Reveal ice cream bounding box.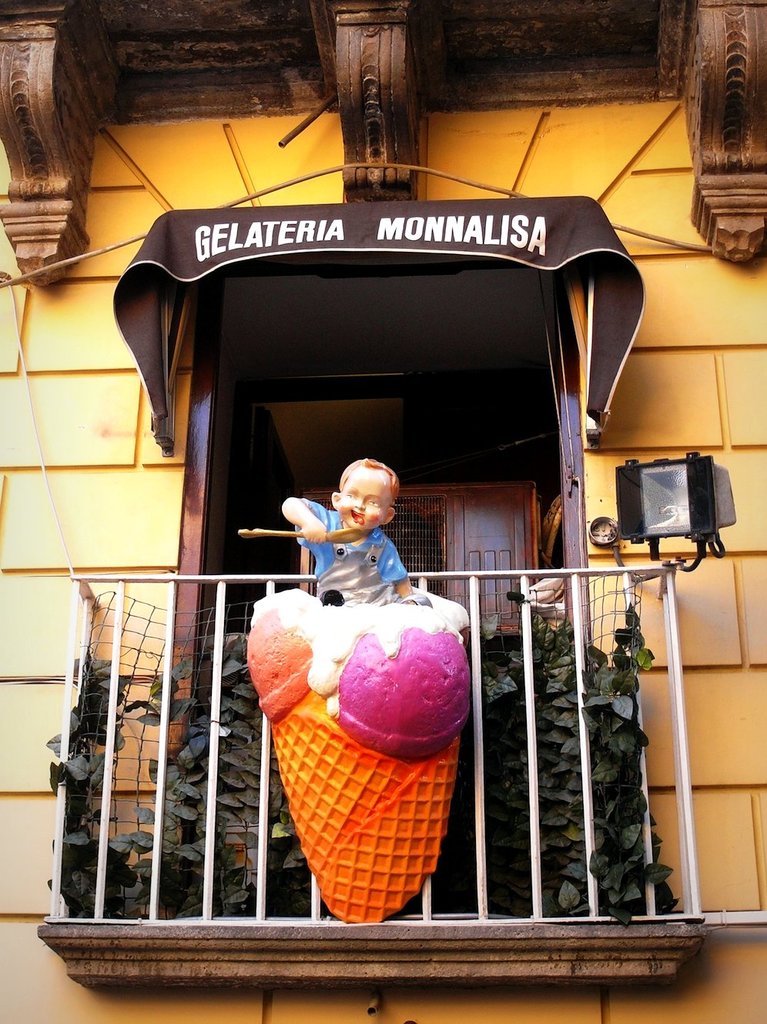
Revealed: <bbox>253, 581, 471, 940</bbox>.
